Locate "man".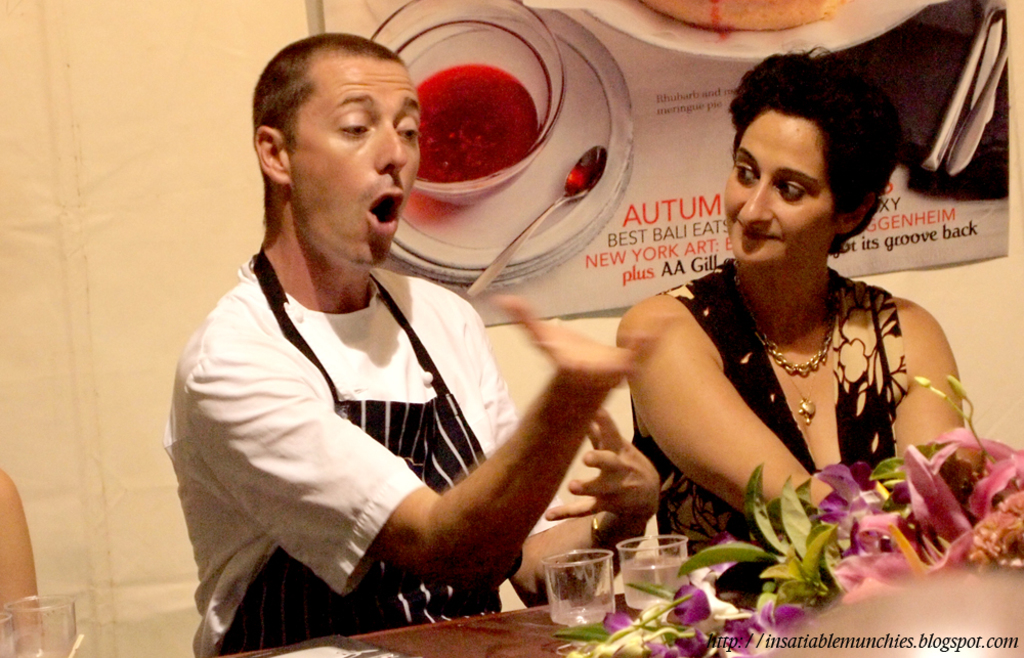
Bounding box: [left=172, top=36, right=620, bottom=653].
